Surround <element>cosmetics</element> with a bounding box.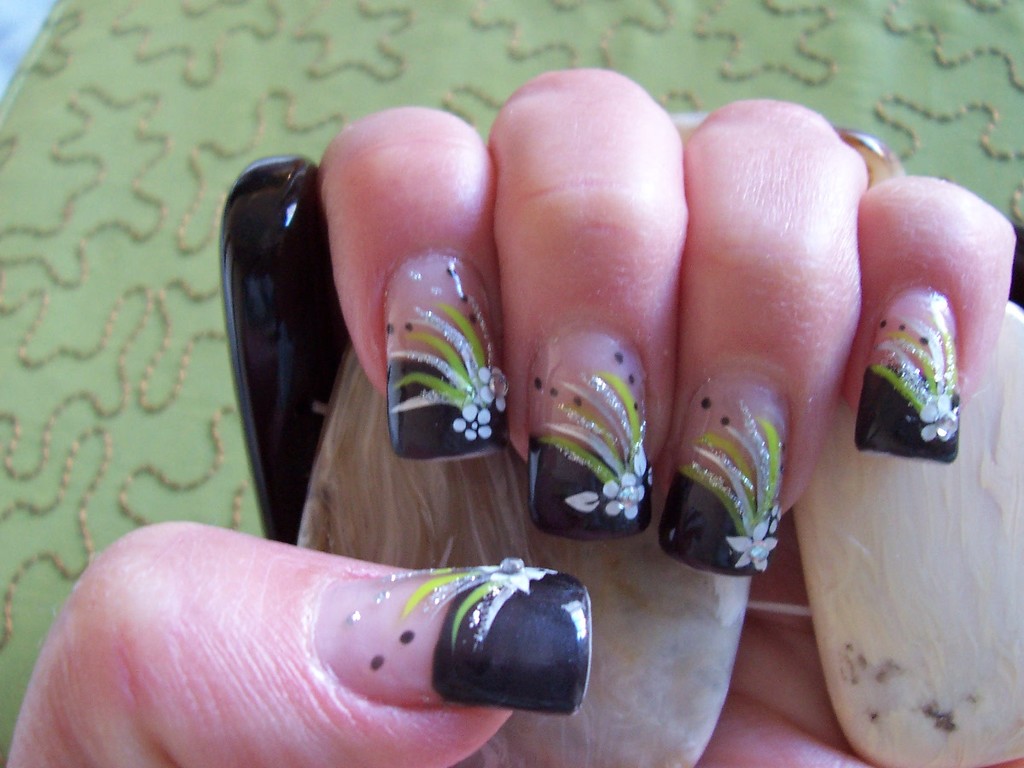
{"left": 849, "top": 262, "right": 976, "bottom": 472}.
